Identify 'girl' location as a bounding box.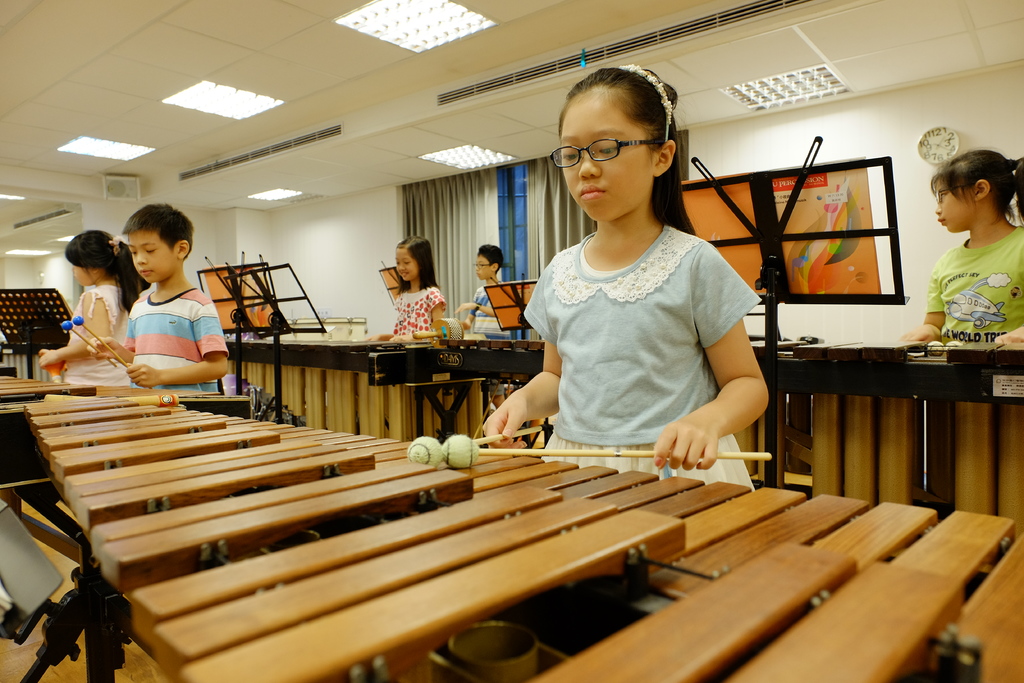
406,64,771,487.
